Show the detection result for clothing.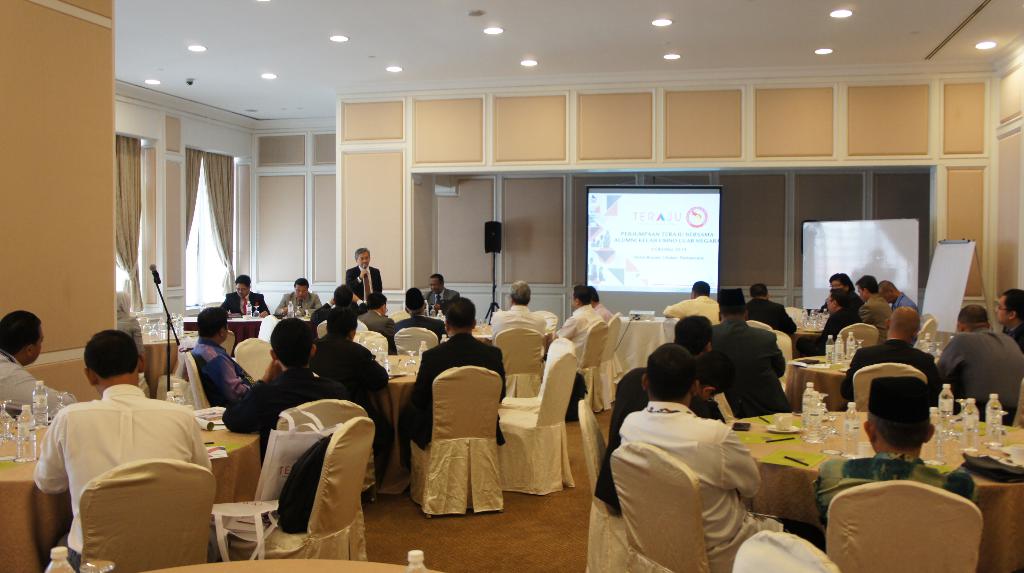
left=36, top=382, right=202, bottom=572.
